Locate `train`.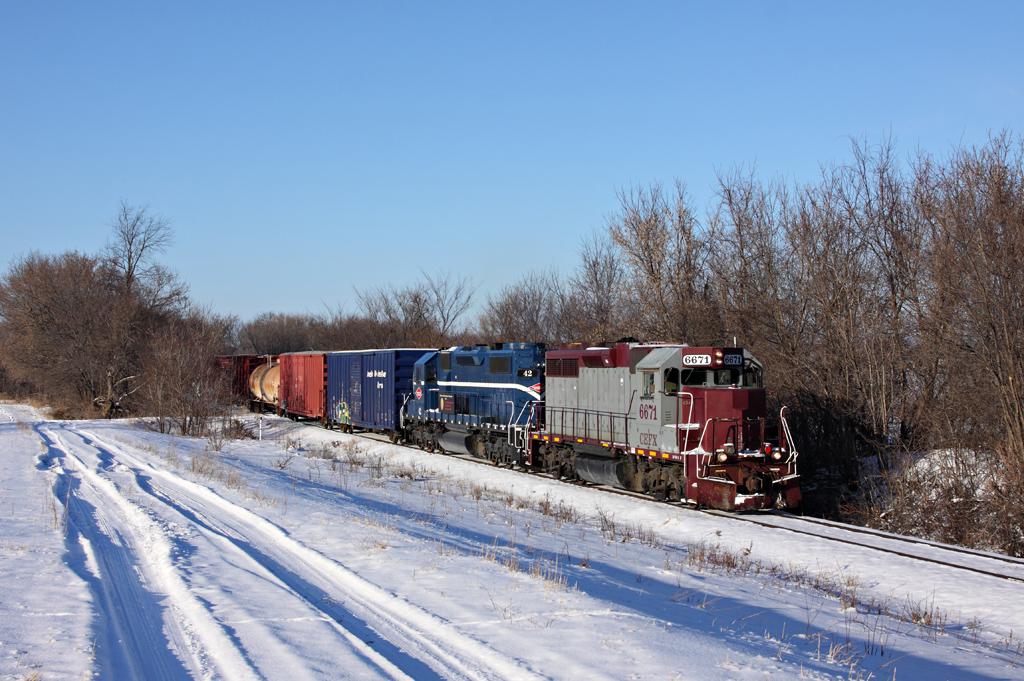
Bounding box: 205:332:793:516.
